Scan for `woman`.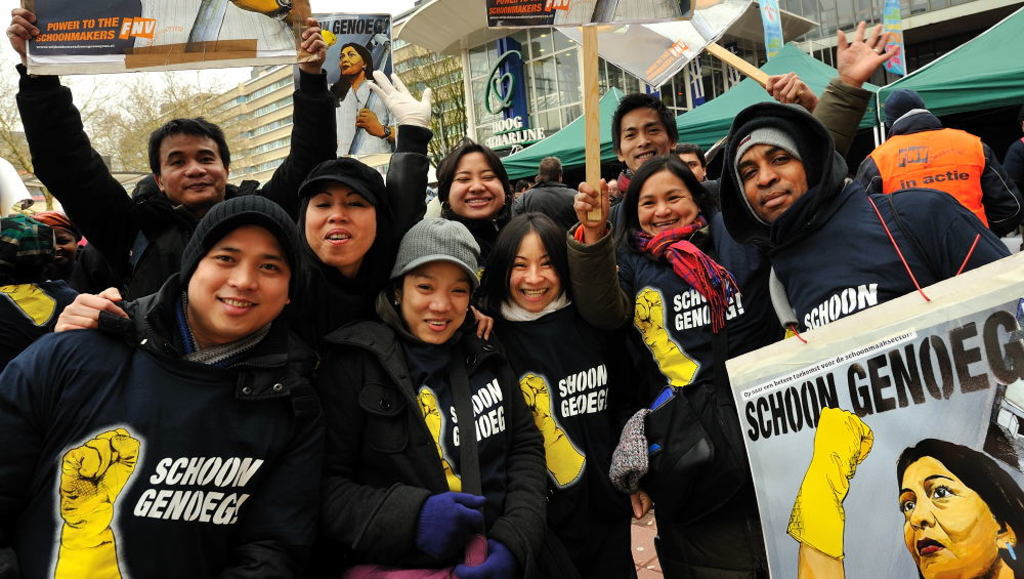
Scan result: {"x1": 39, "y1": 179, "x2": 356, "y2": 573}.
